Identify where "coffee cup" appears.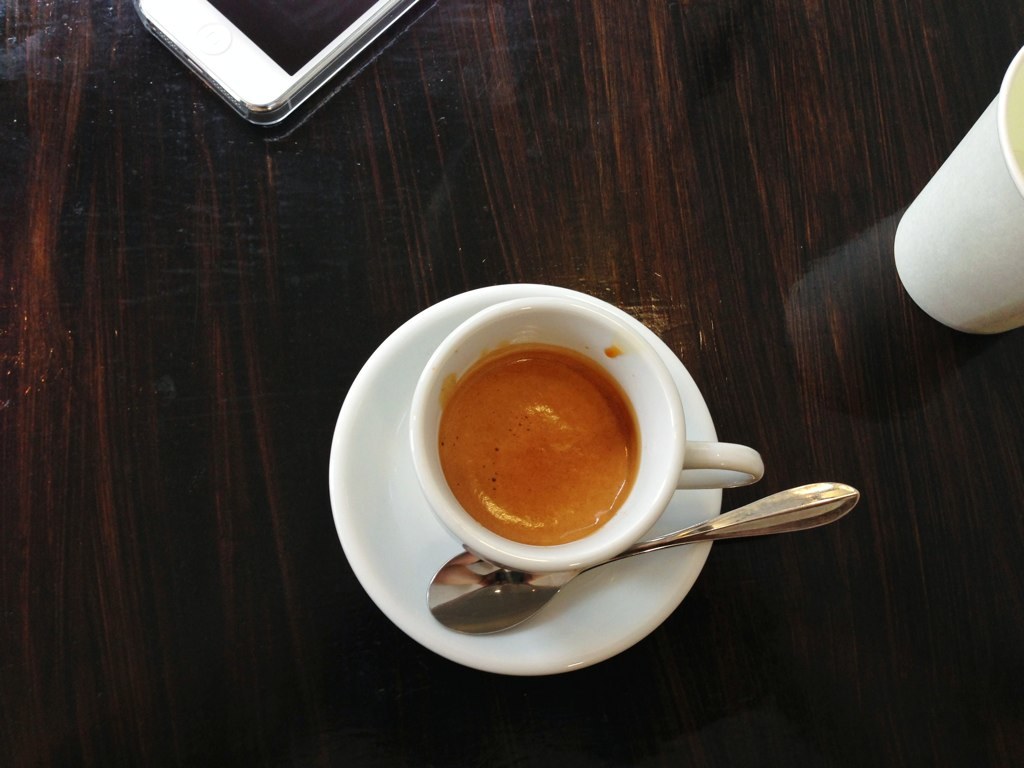
Appears at BBox(897, 45, 1023, 332).
